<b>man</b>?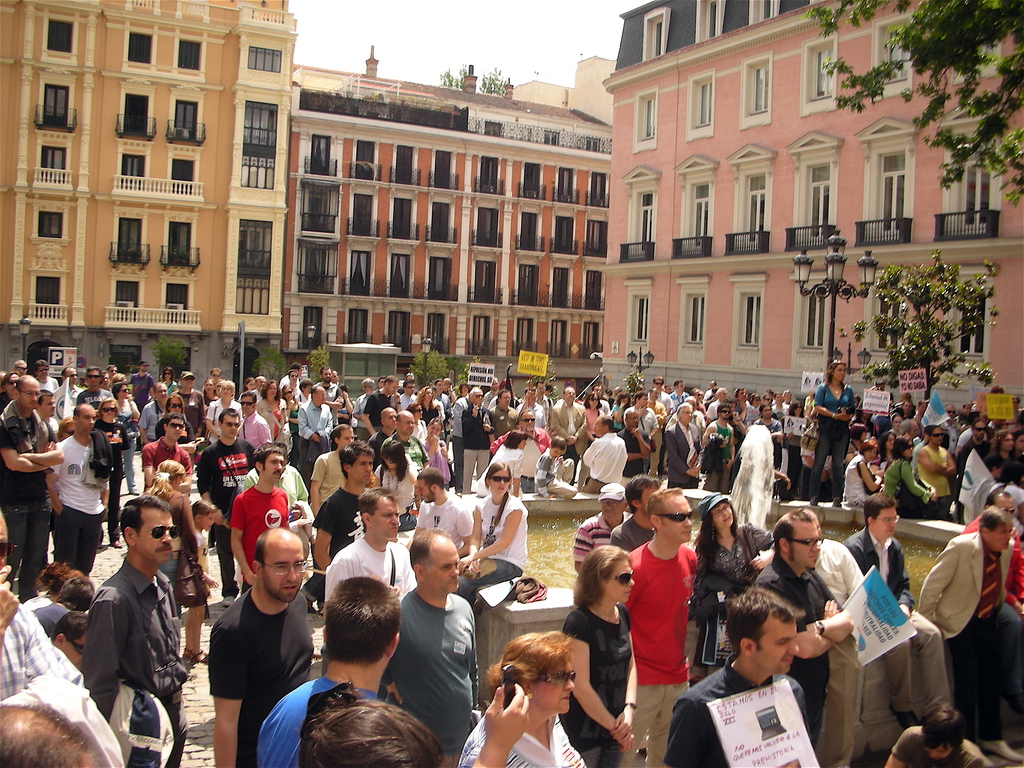
{"x1": 361, "y1": 374, "x2": 401, "y2": 442}
